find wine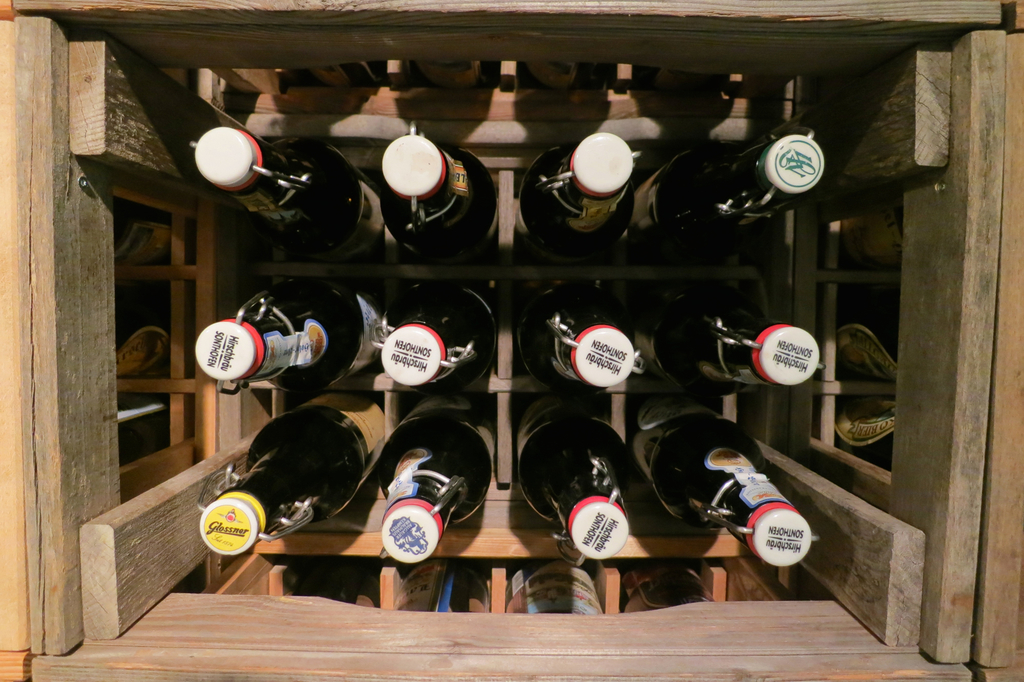
294/567/376/607
